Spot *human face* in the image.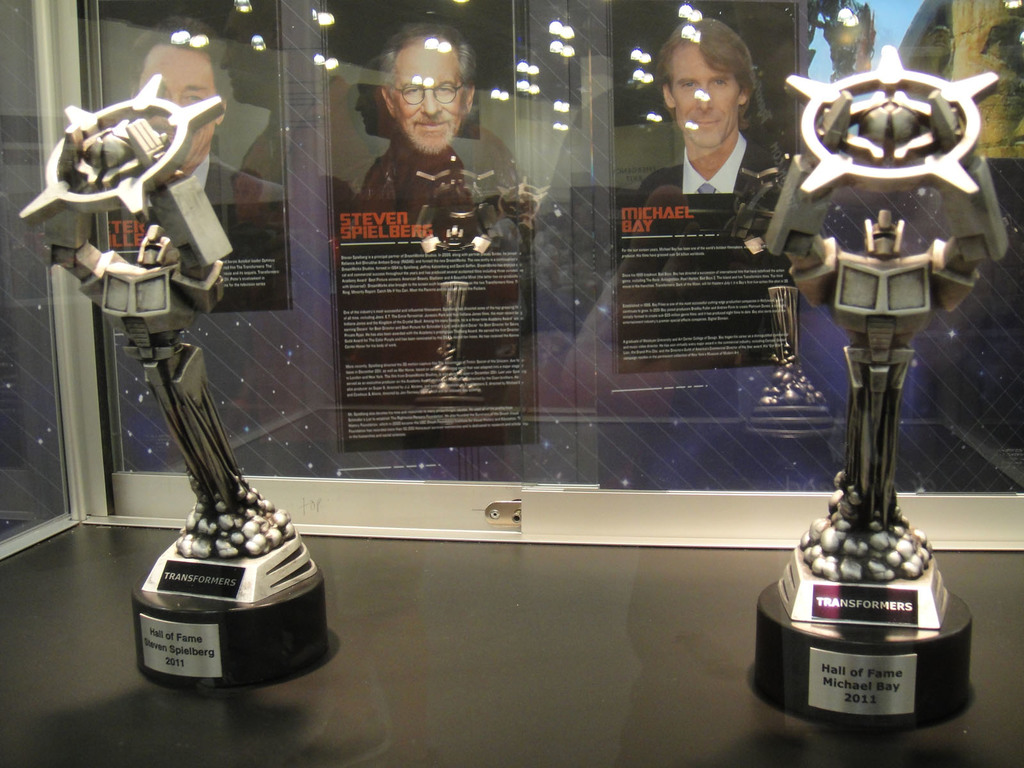
*human face* found at 134:43:234:175.
